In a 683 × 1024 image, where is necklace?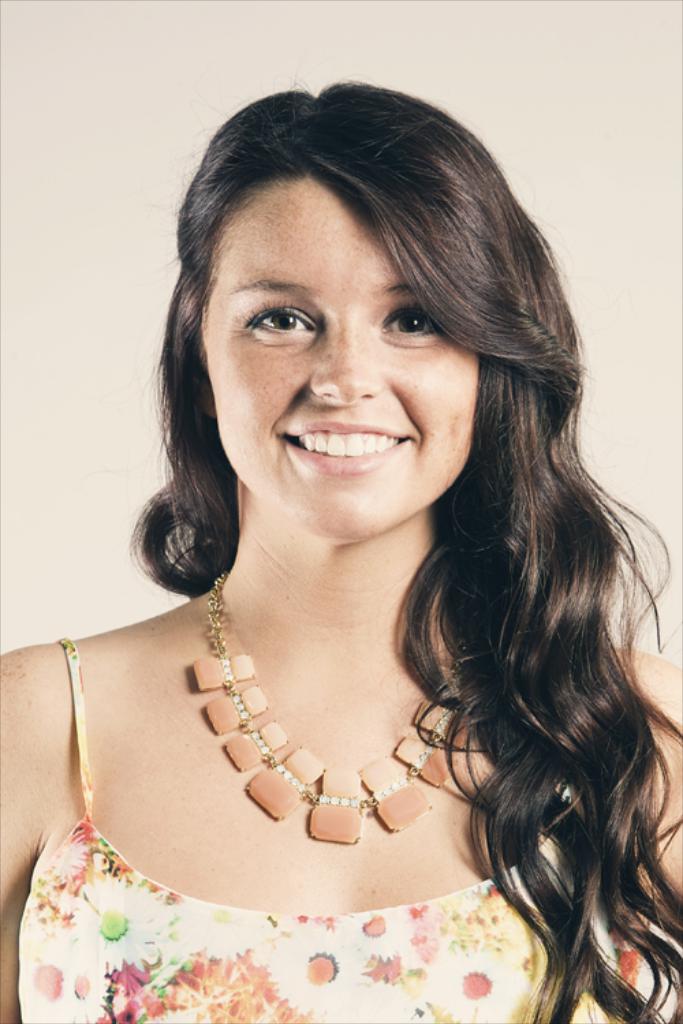
179,538,467,856.
